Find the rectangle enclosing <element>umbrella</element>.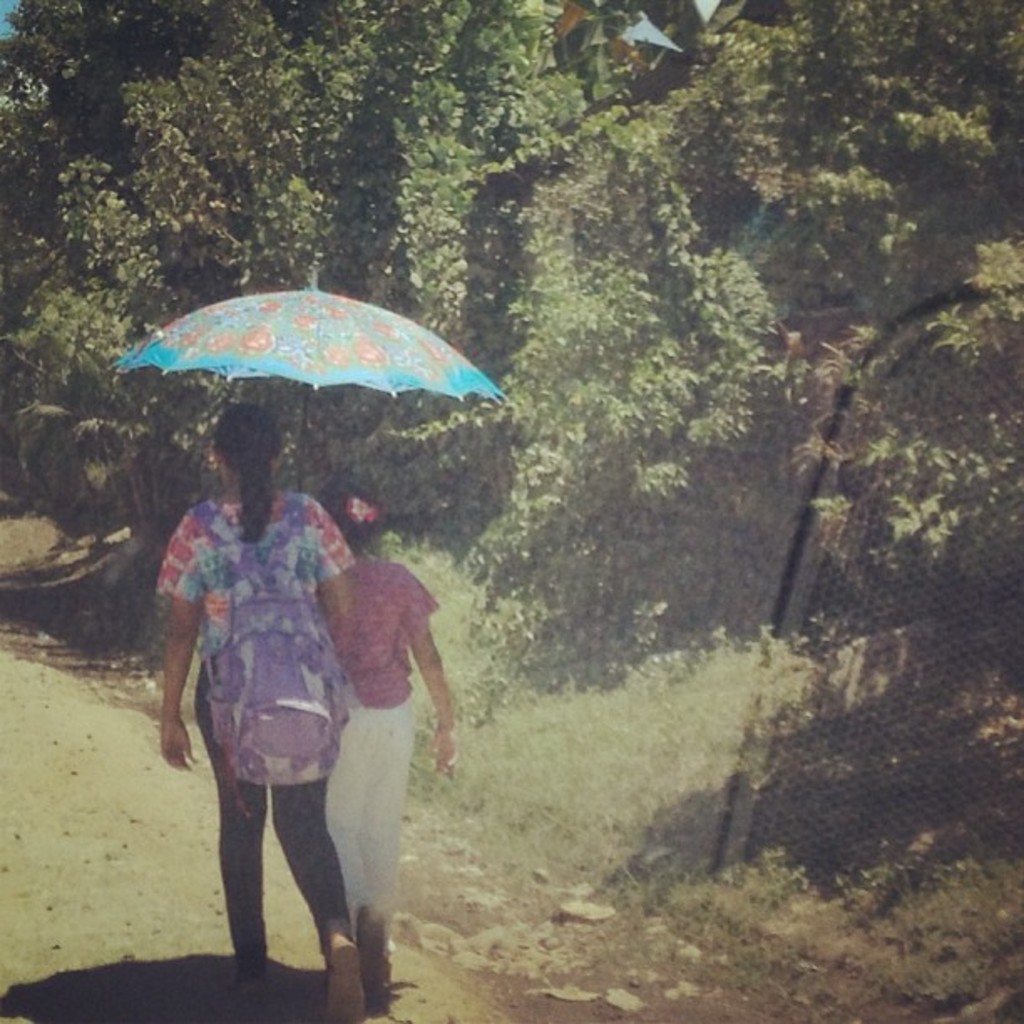
x1=97 y1=259 x2=519 y2=527.
